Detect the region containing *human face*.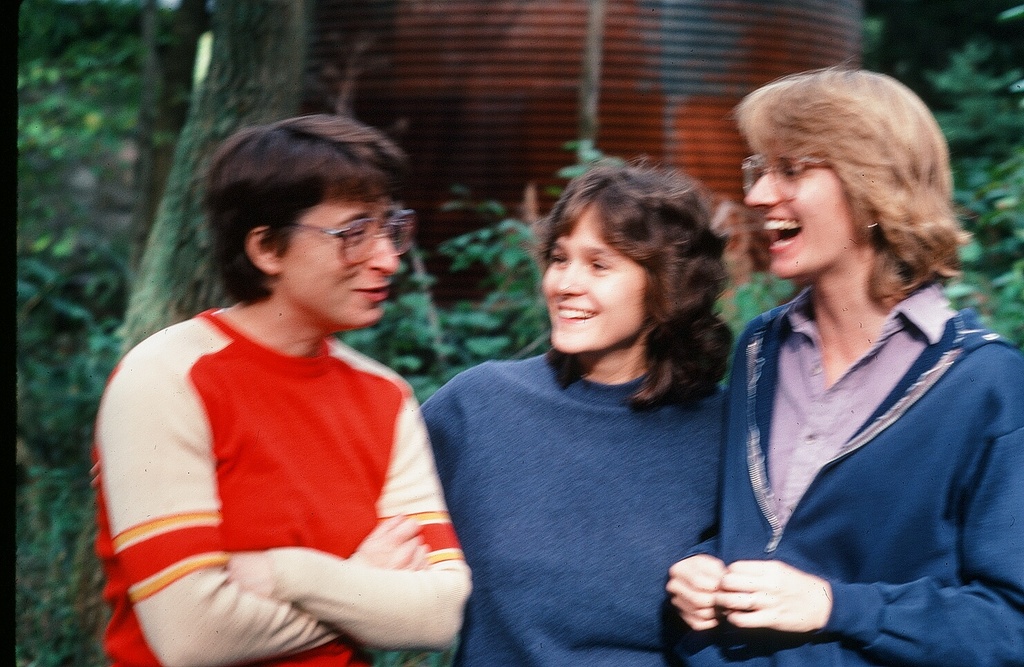
box=[287, 200, 397, 327].
